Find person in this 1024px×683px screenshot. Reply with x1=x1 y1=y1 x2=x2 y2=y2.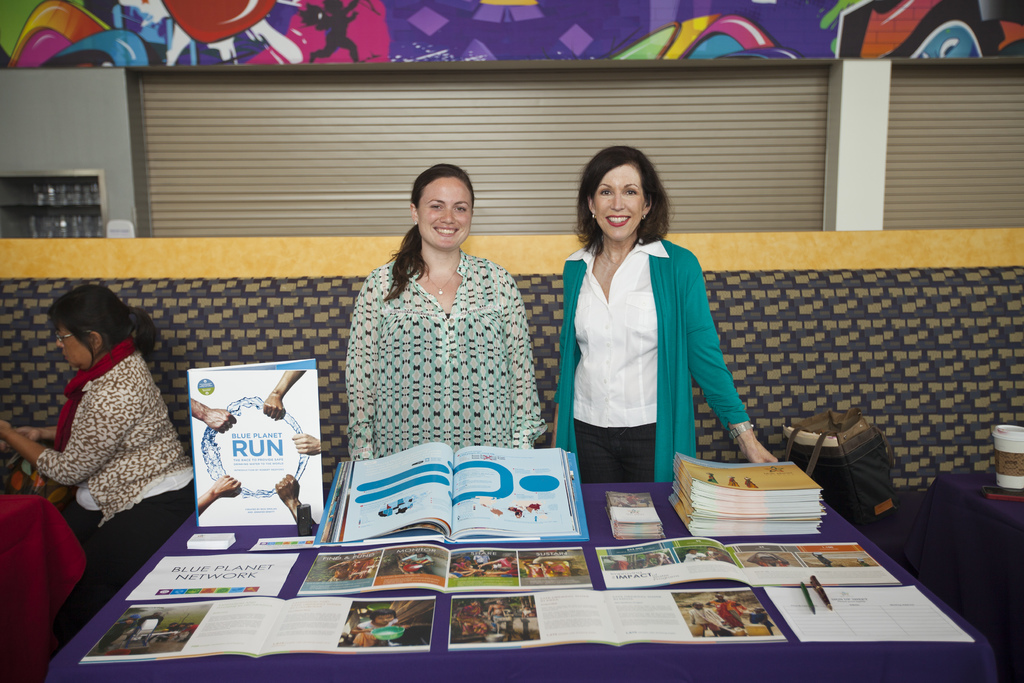
x1=201 y1=470 x2=242 y2=508.
